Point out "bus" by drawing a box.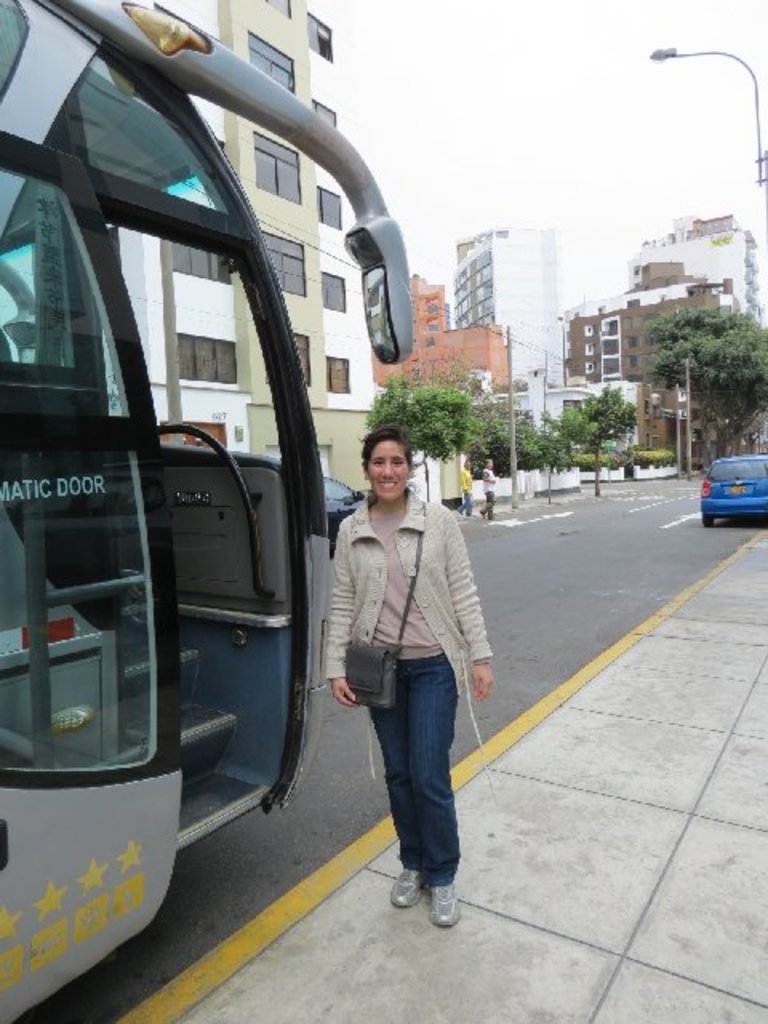
<region>0, 0, 413, 1022</region>.
